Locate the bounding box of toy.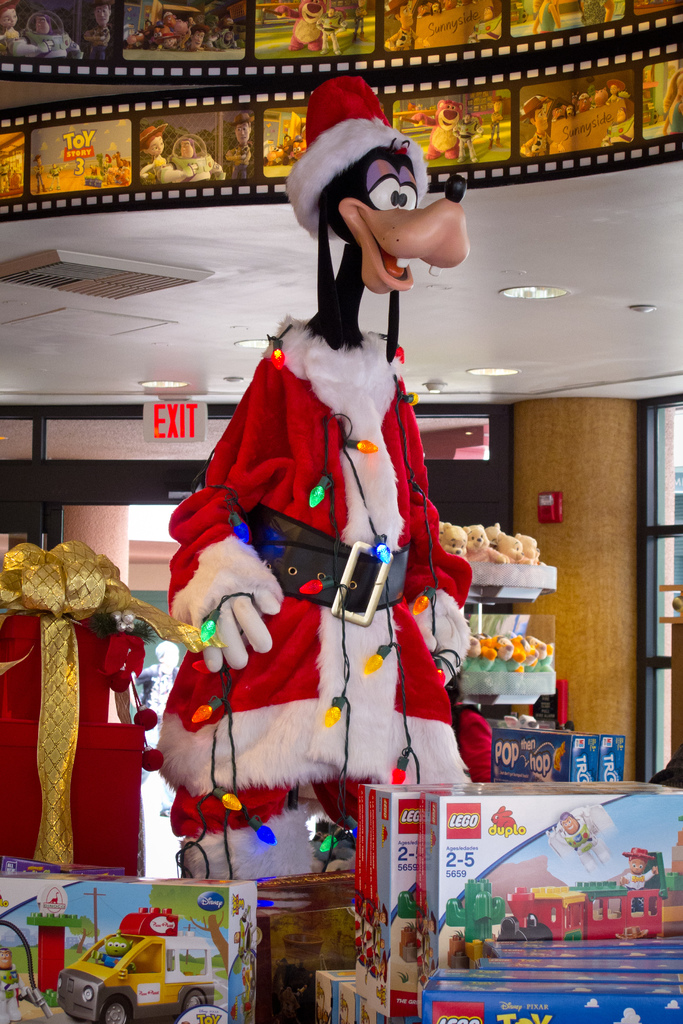
Bounding box: {"left": 528, "top": 0, "right": 558, "bottom": 31}.
